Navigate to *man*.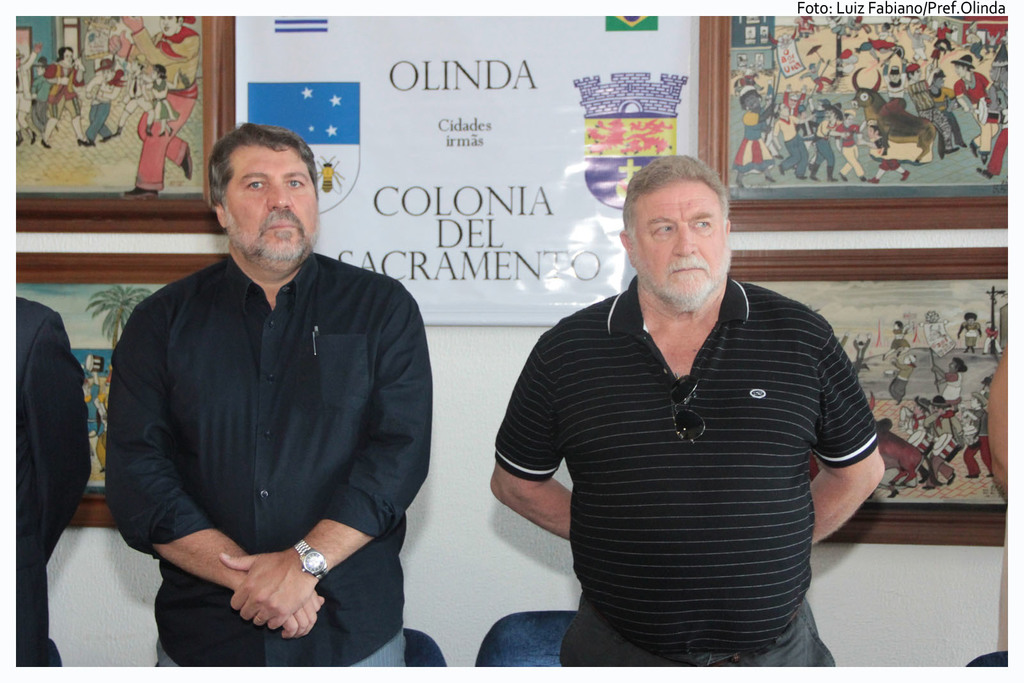
Navigation target: bbox=[104, 113, 431, 670].
